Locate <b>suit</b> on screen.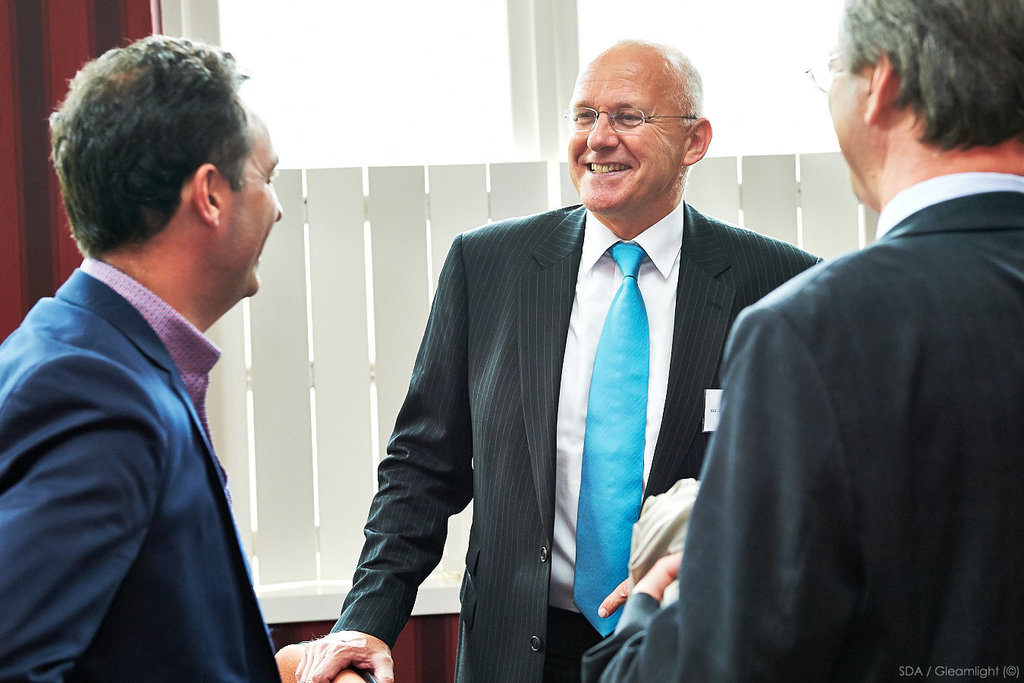
On screen at rect(325, 199, 827, 682).
